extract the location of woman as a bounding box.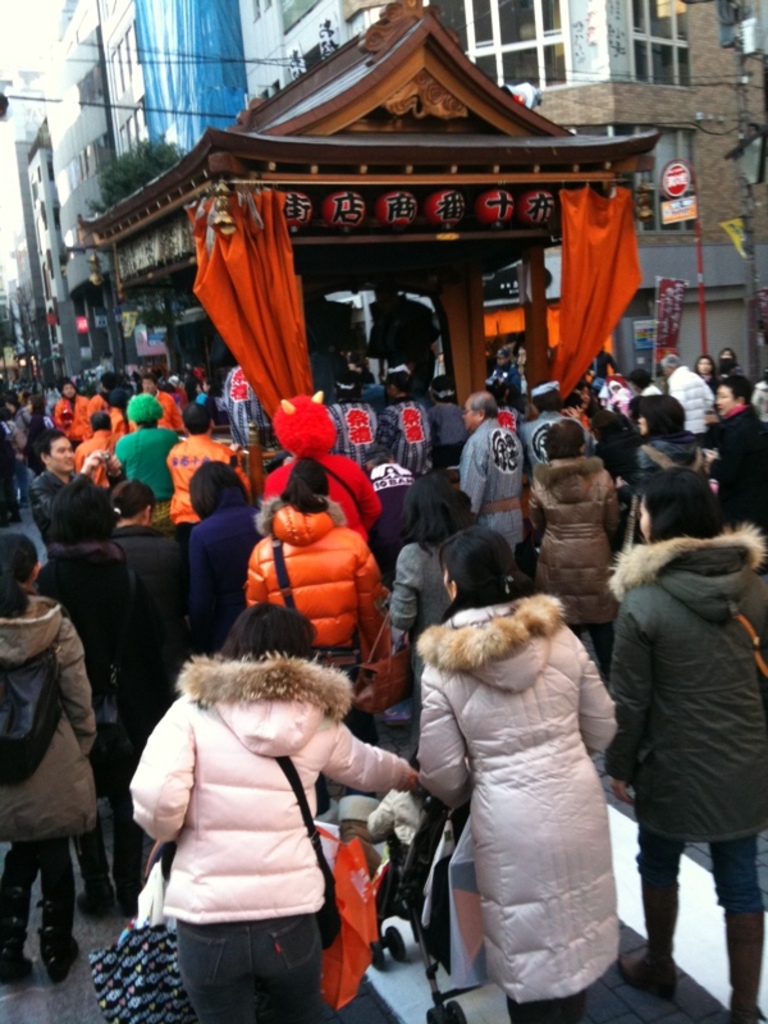
(x1=522, y1=413, x2=625, y2=682).
